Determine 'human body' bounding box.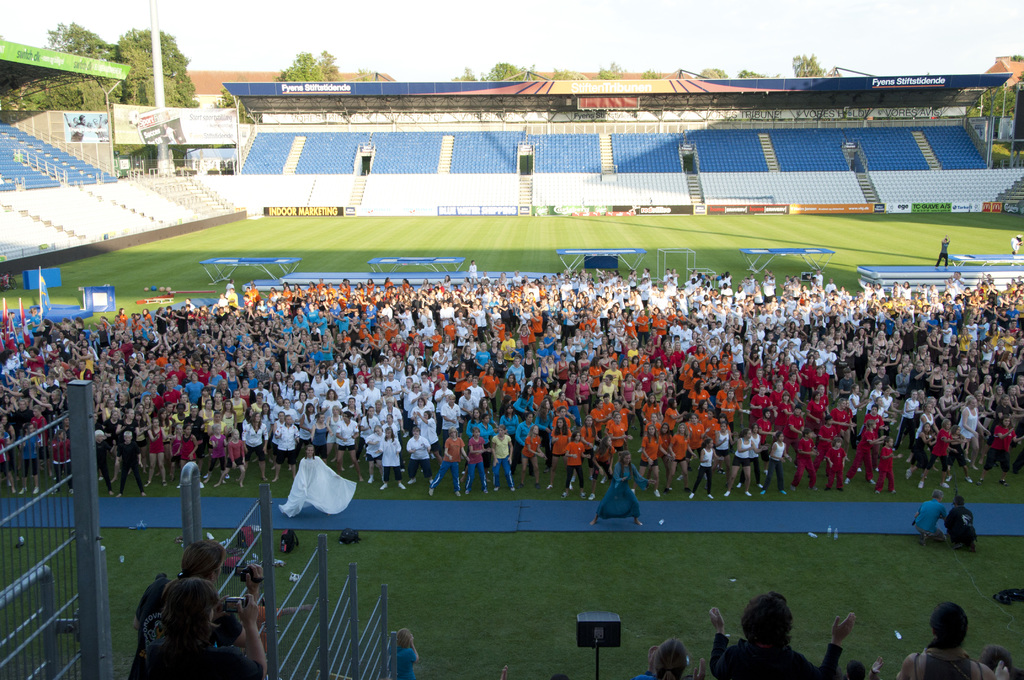
Determined: (left=400, top=328, right=406, bottom=344).
